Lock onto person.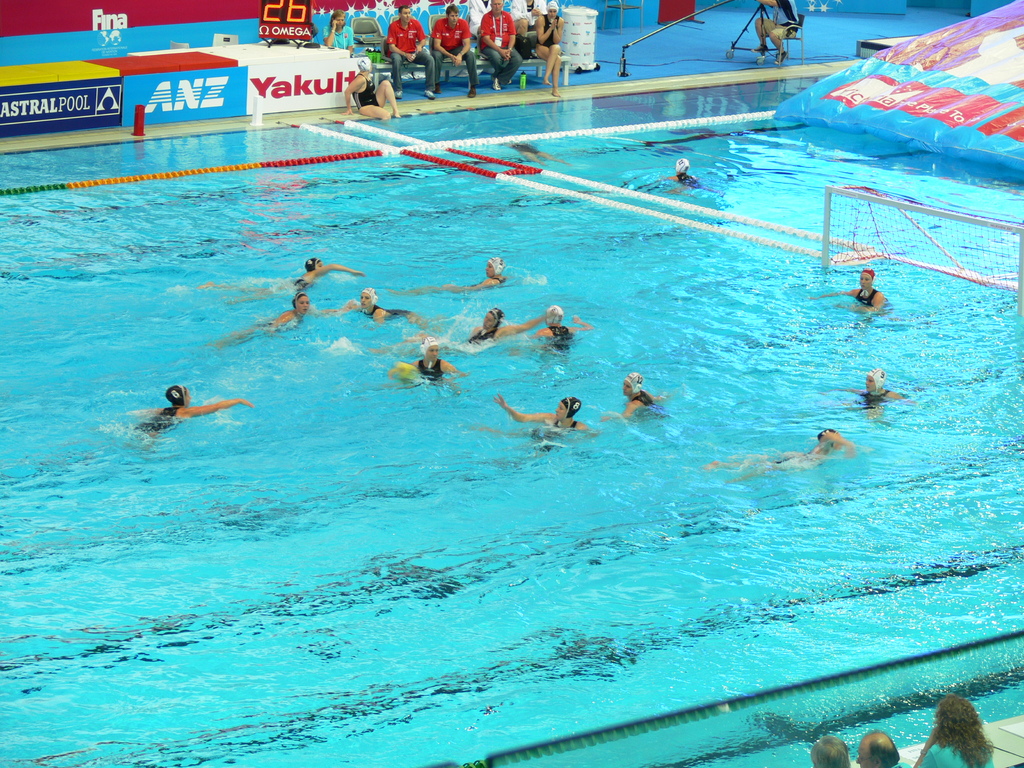
Locked: {"left": 527, "top": 303, "right": 596, "bottom": 356}.
